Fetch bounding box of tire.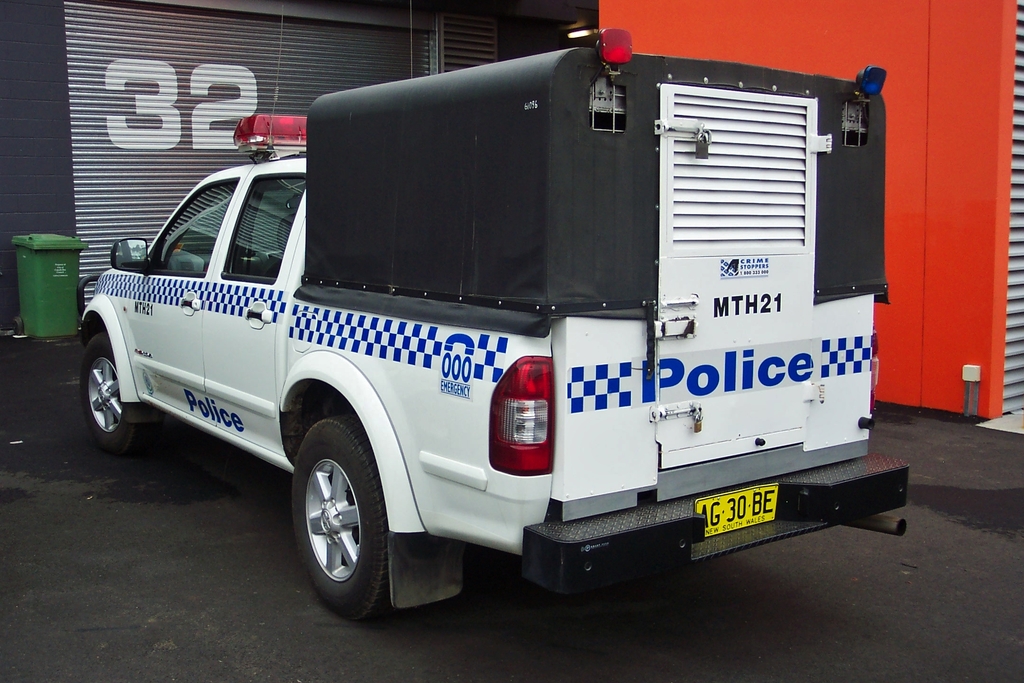
Bbox: 76:329:148:452.
